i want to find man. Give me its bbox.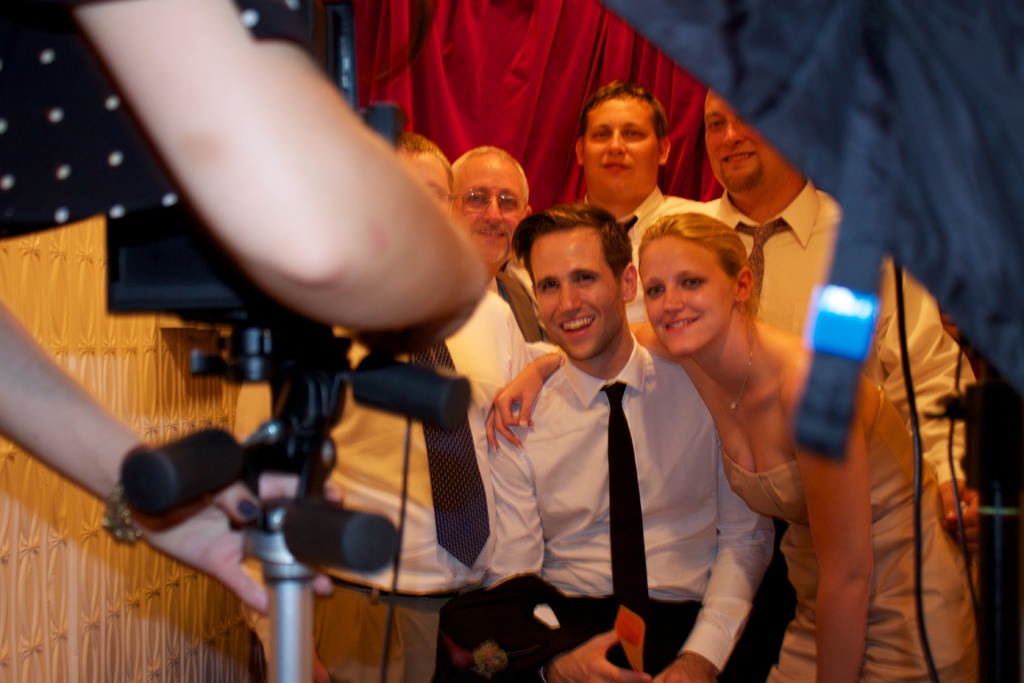
x1=482, y1=206, x2=776, y2=682.
